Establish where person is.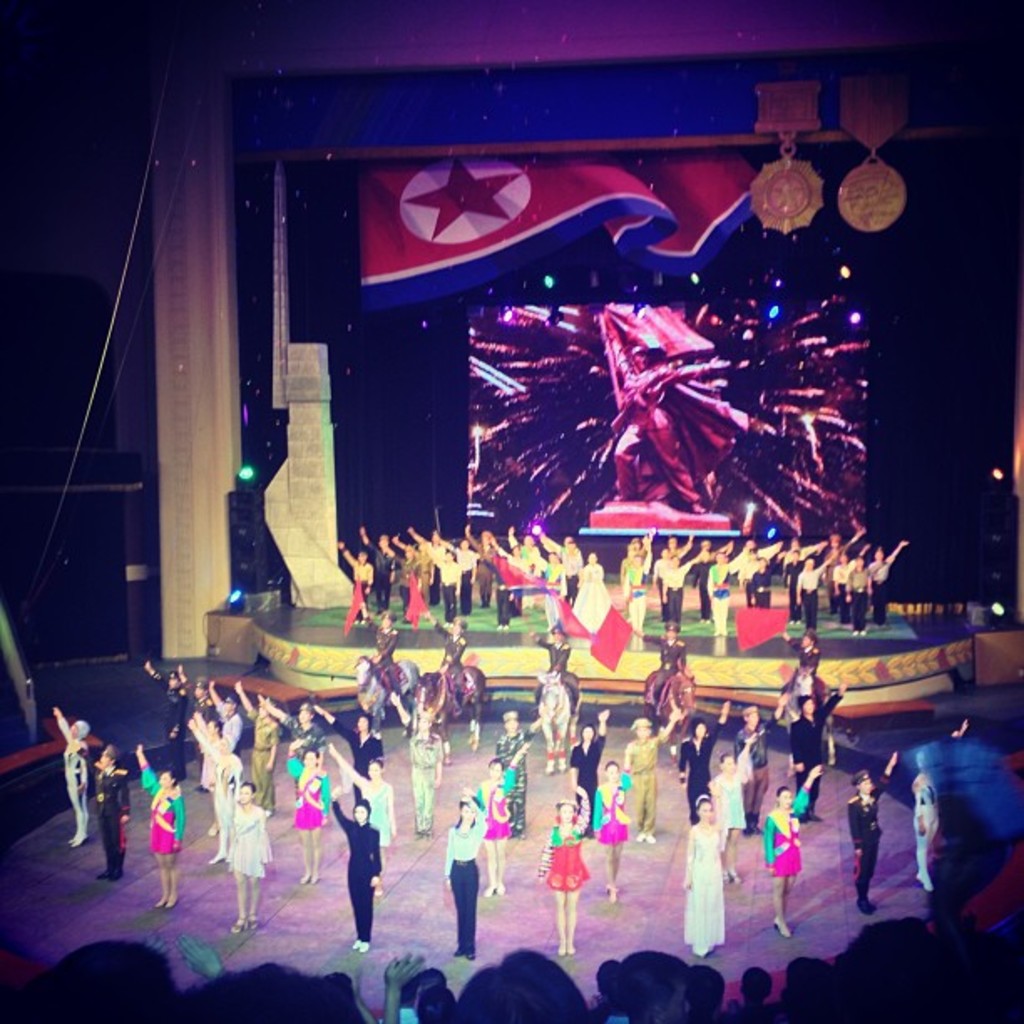
Established at [left=542, top=793, right=607, bottom=962].
